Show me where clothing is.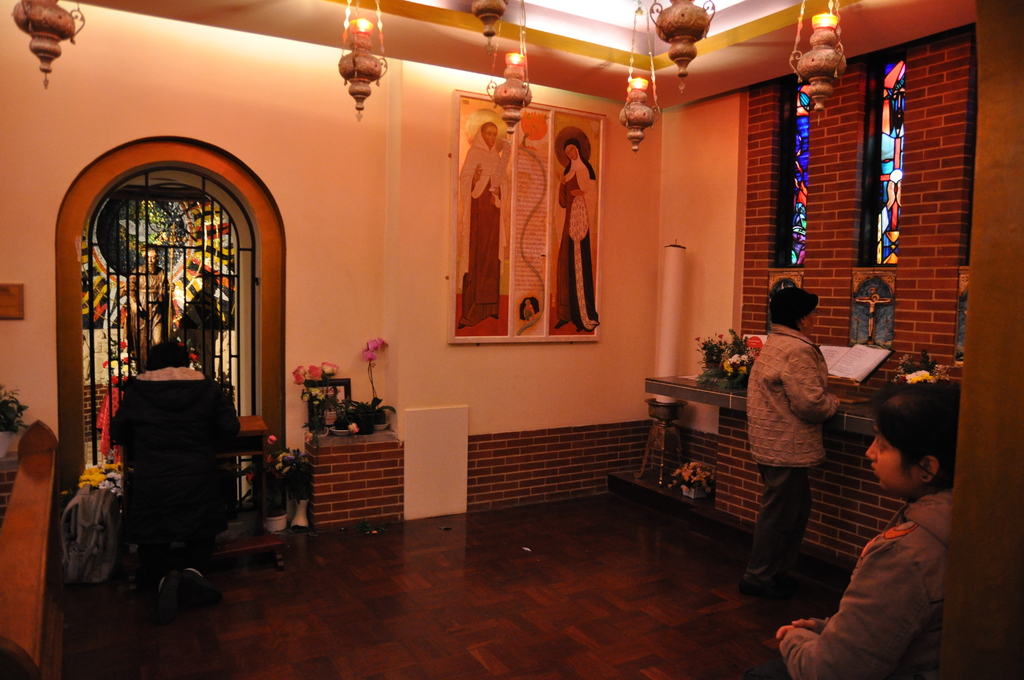
clothing is at {"left": 559, "top": 134, "right": 597, "bottom": 337}.
